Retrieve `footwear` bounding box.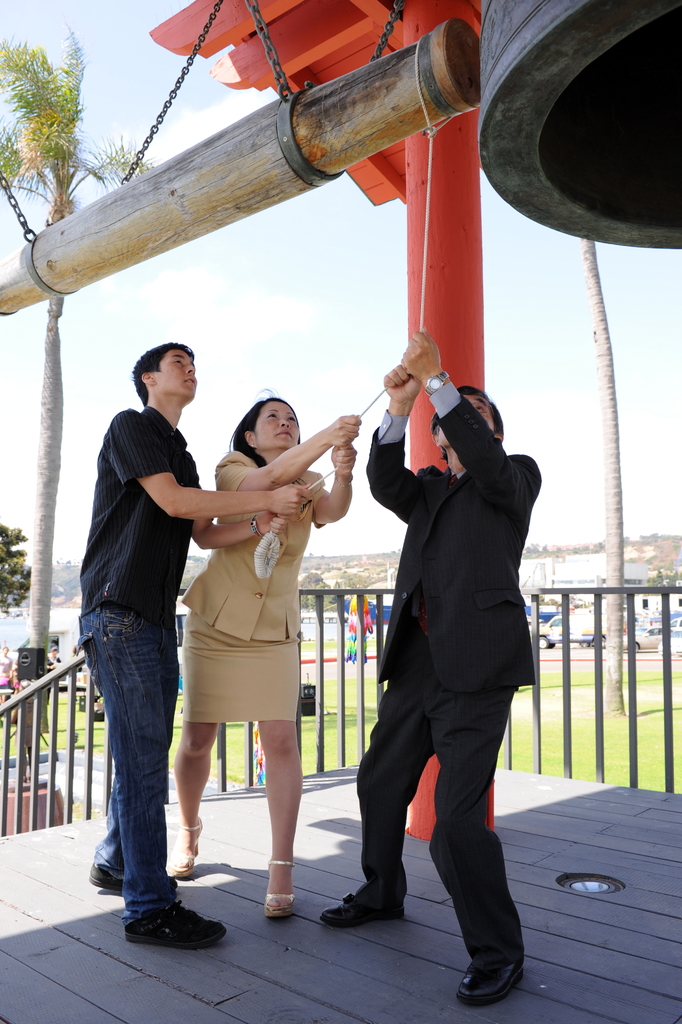
Bounding box: region(261, 865, 295, 924).
